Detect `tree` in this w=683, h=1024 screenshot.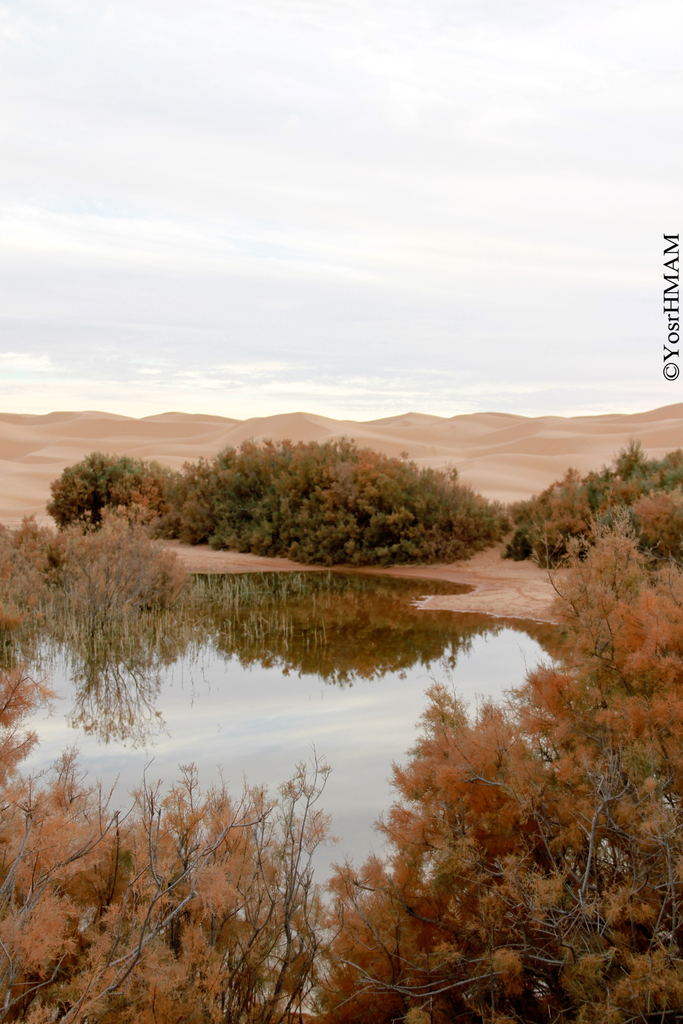
Detection: locate(152, 435, 507, 597).
